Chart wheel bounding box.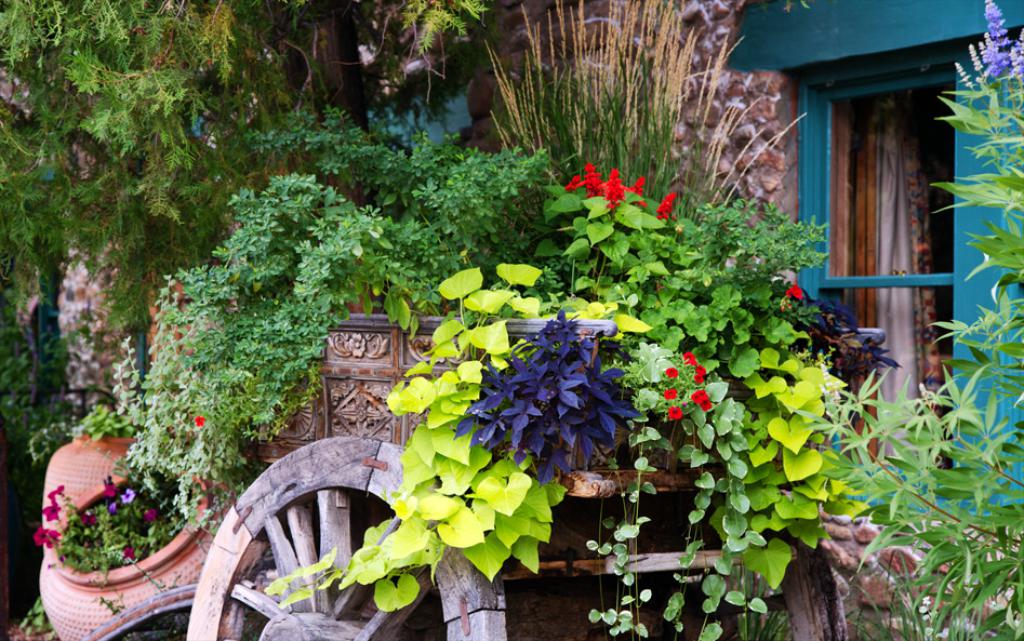
Charted: <bbox>186, 433, 506, 640</bbox>.
